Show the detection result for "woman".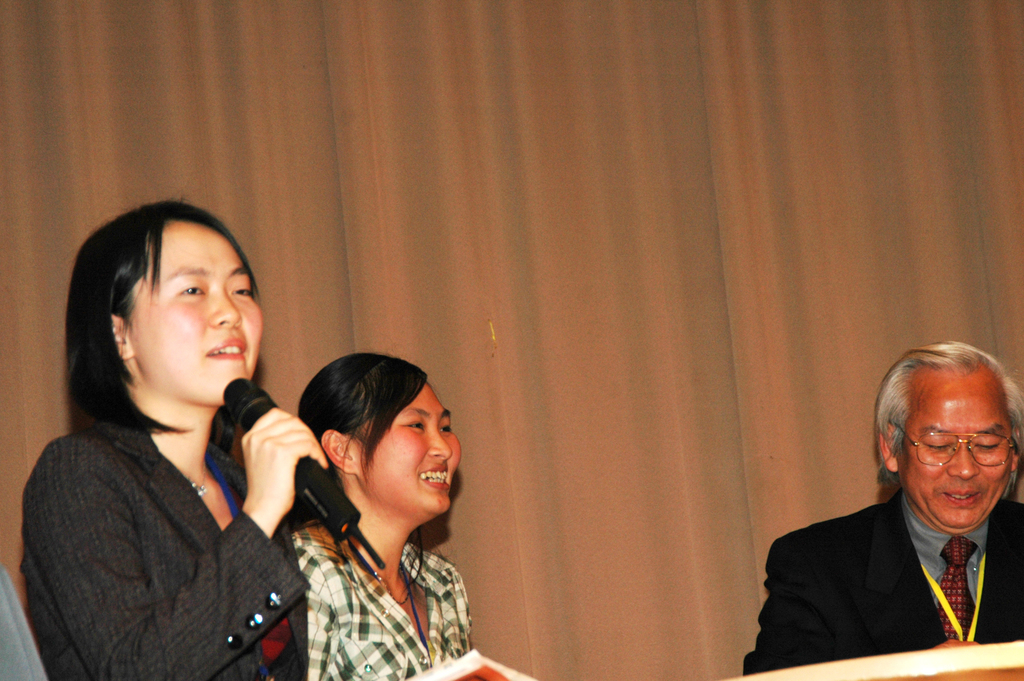
bbox=(261, 351, 496, 673).
